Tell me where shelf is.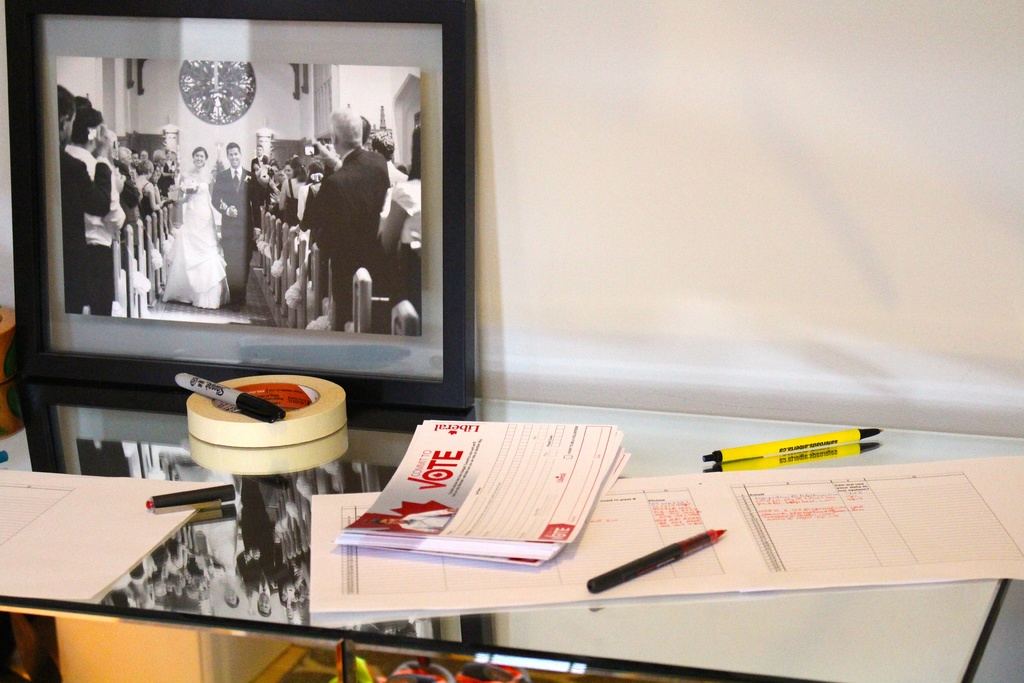
shelf is at {"x1": 194, "y1": 634, "x2": 689, "y2": 682}.
